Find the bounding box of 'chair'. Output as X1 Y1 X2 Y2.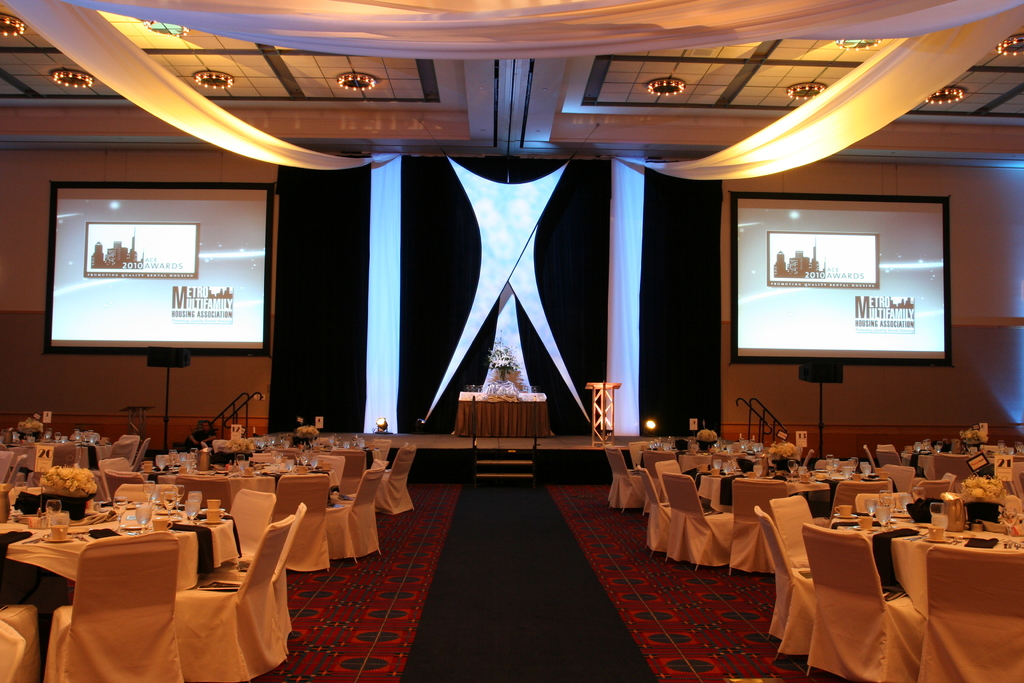
783 519 915 675.
